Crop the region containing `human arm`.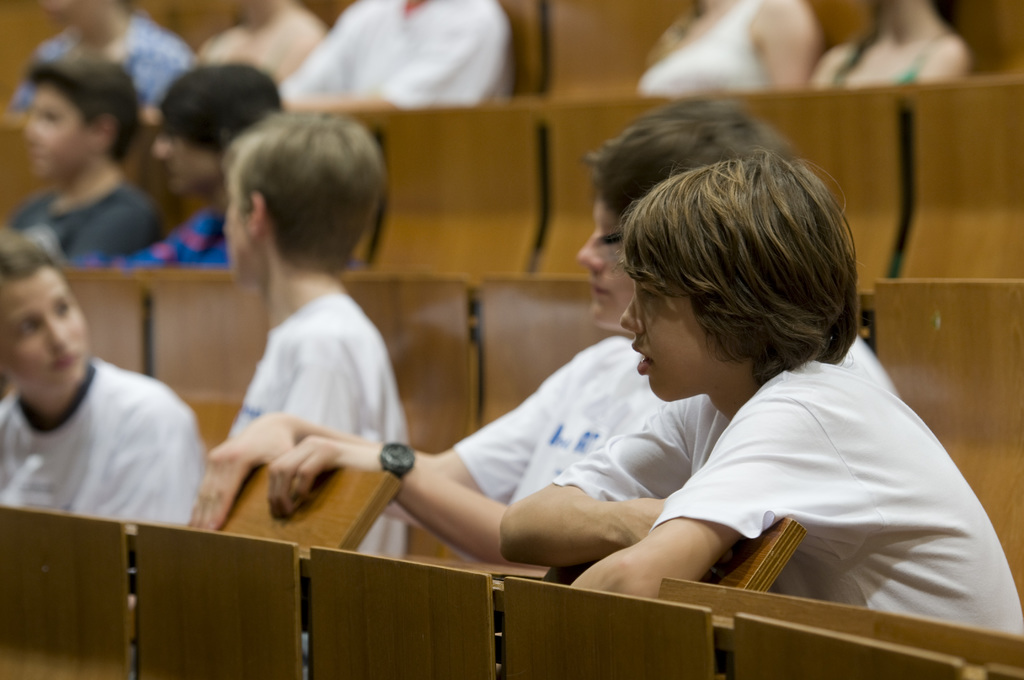
Crop region: 753, 0, 820, 95.
